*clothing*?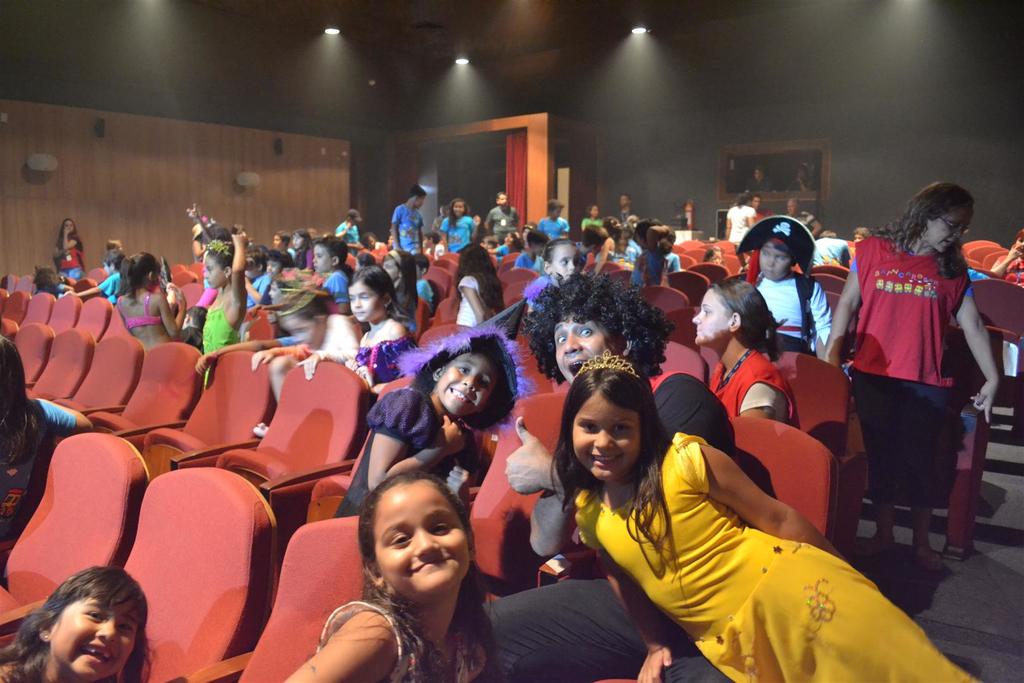
box=[322, 259, 354, 312]
